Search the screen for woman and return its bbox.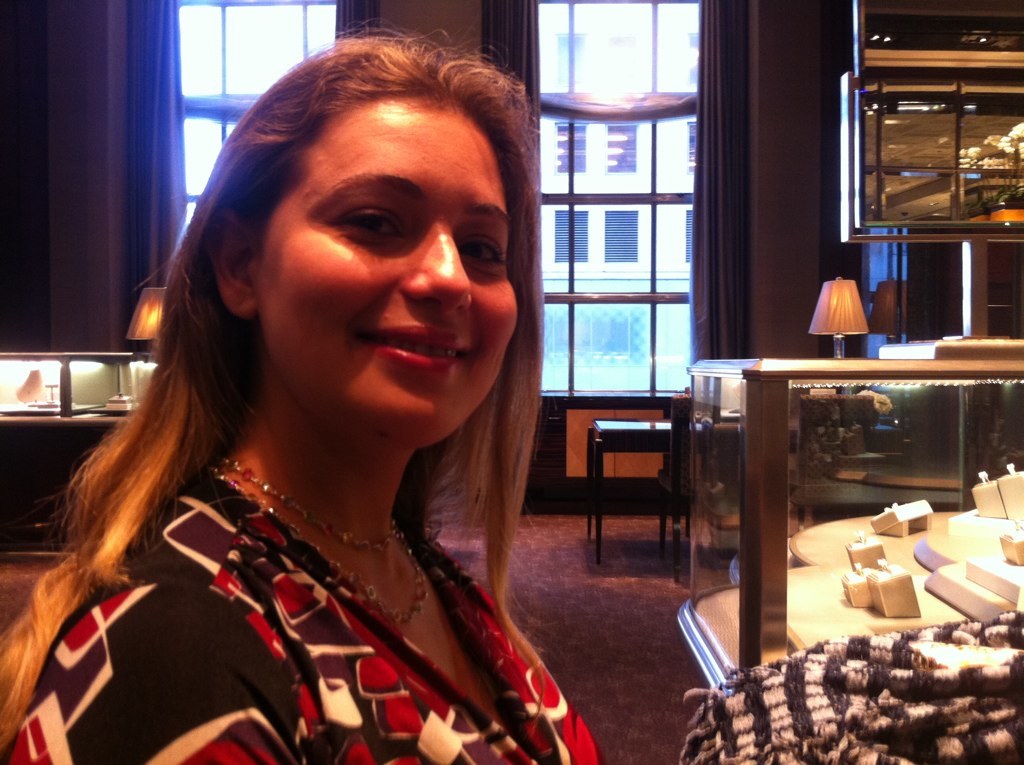
Found: 36 29 635 753.
